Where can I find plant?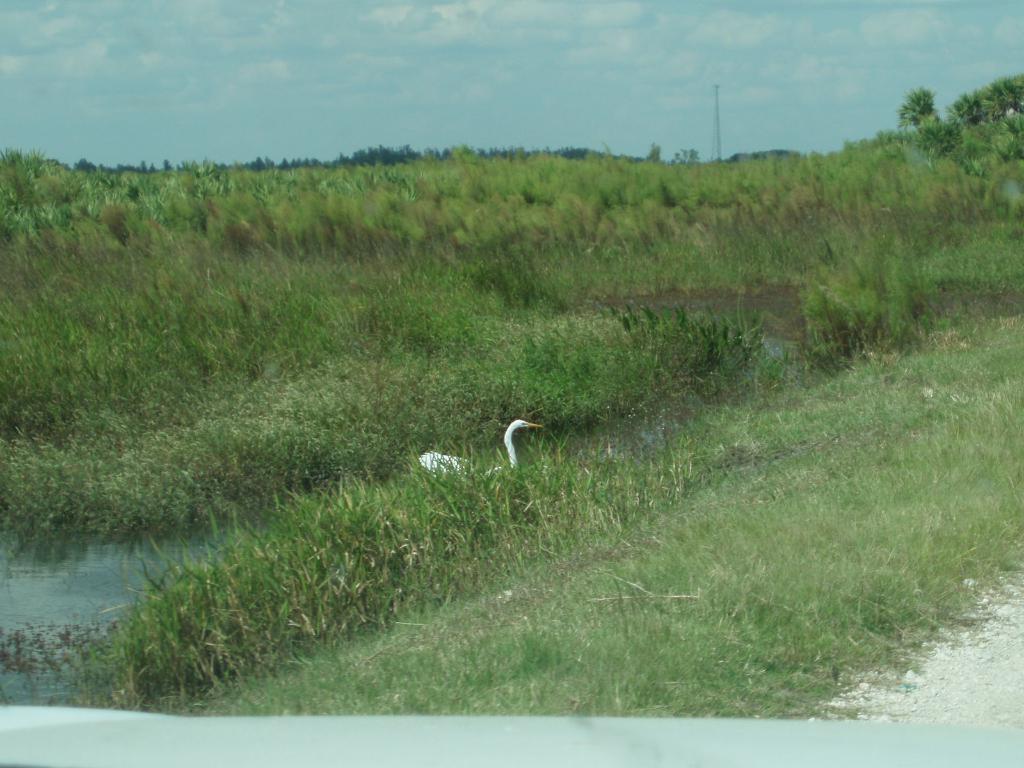
You can find it at [792,237,947,363].
